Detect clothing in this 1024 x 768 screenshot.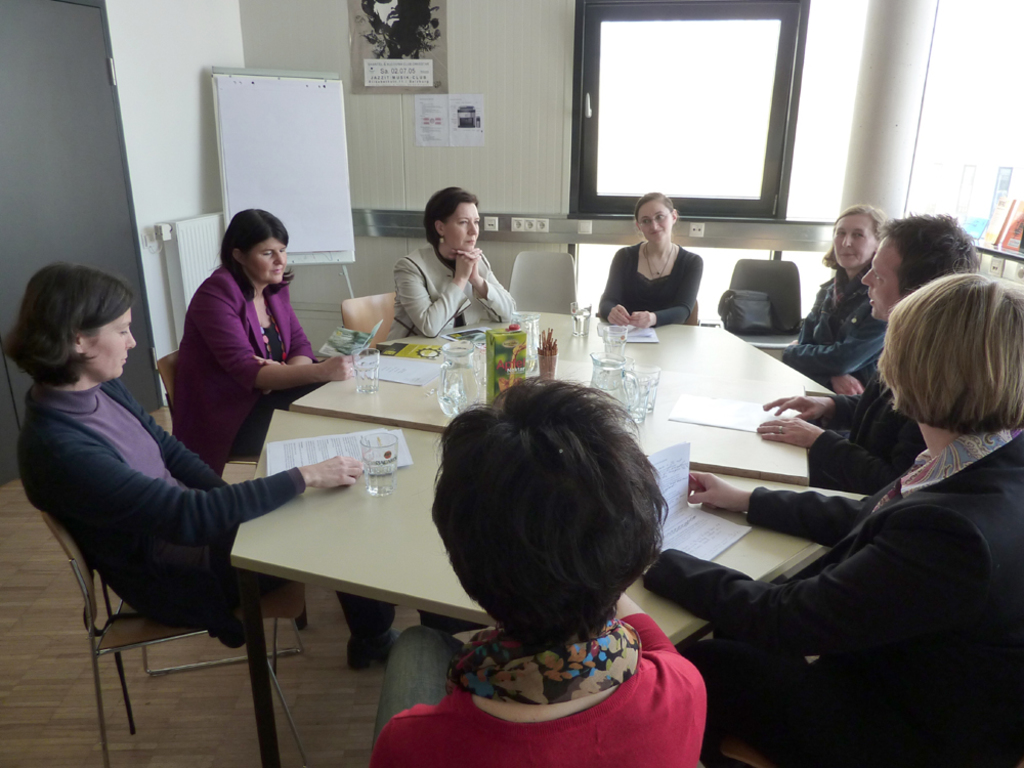
Detection: Rect(167, 265, 314, 480).
